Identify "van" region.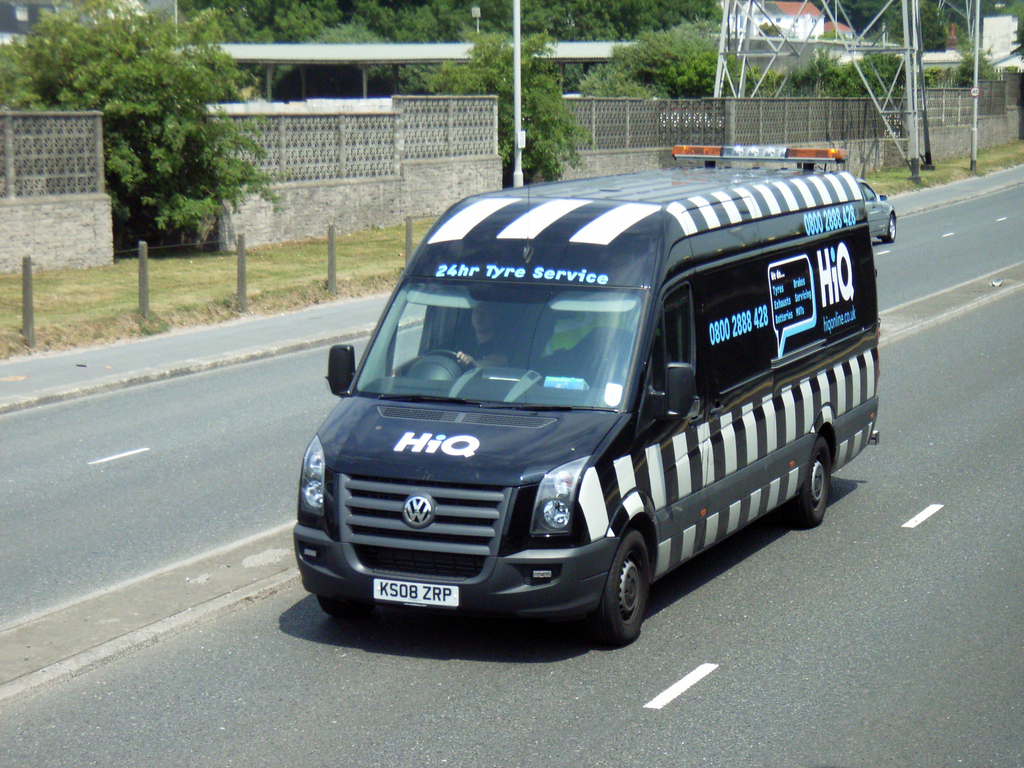
Region: (289, 141, 884, 646).
